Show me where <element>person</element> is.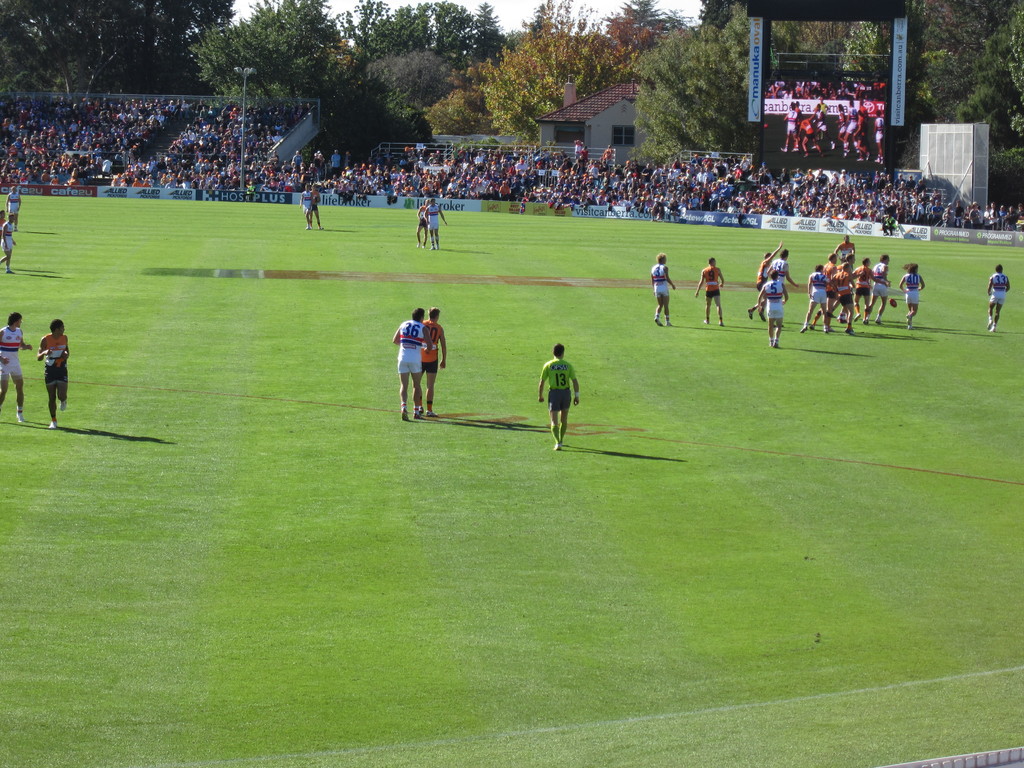
<element>person</element> is at (left=982, top=264, right=1009, bottom=338).
